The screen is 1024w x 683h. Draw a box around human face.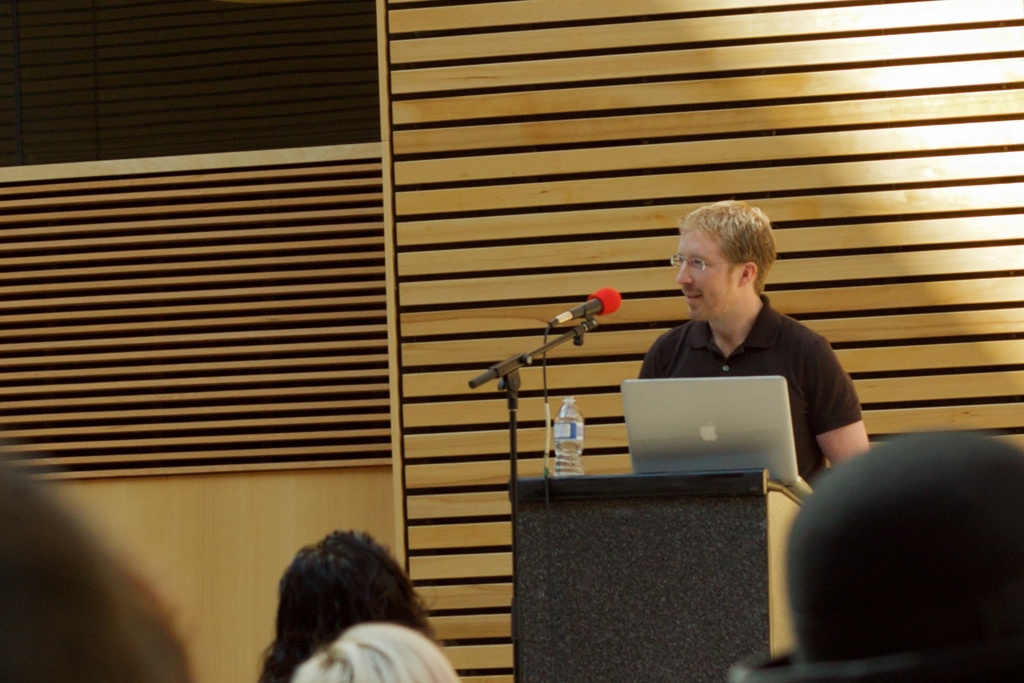
{"x1": 677, "y1": 234, "x2": 726, "y2": 320}.
